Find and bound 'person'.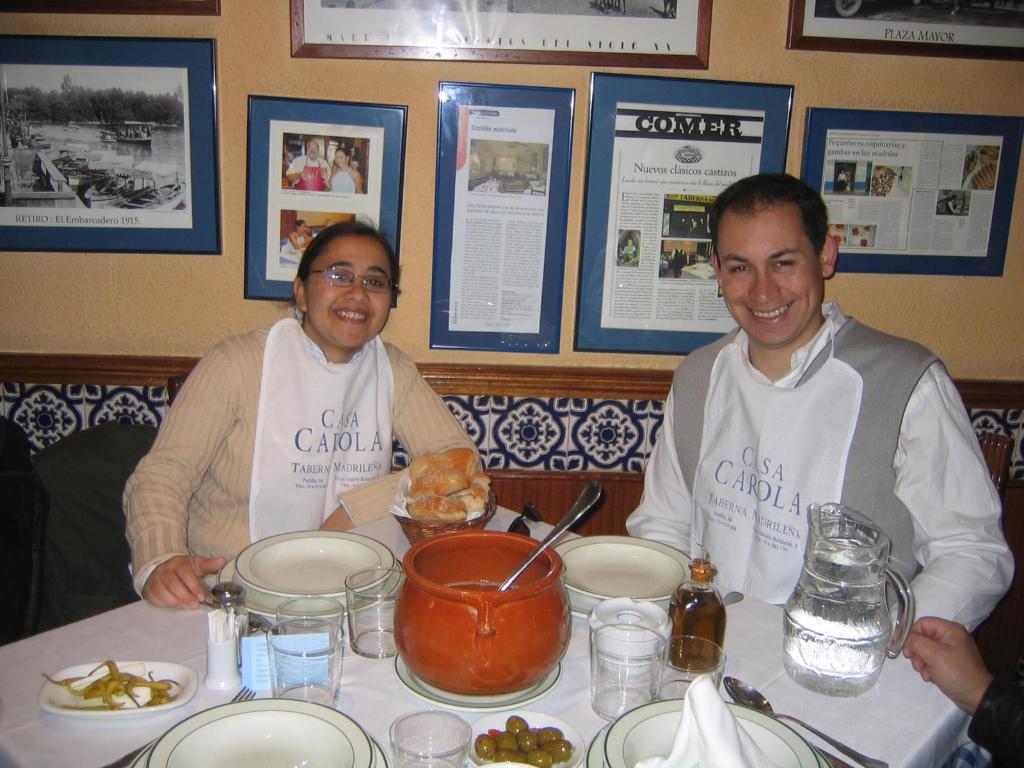
Bound: left=282, top=224, right=314, bottom=259.
